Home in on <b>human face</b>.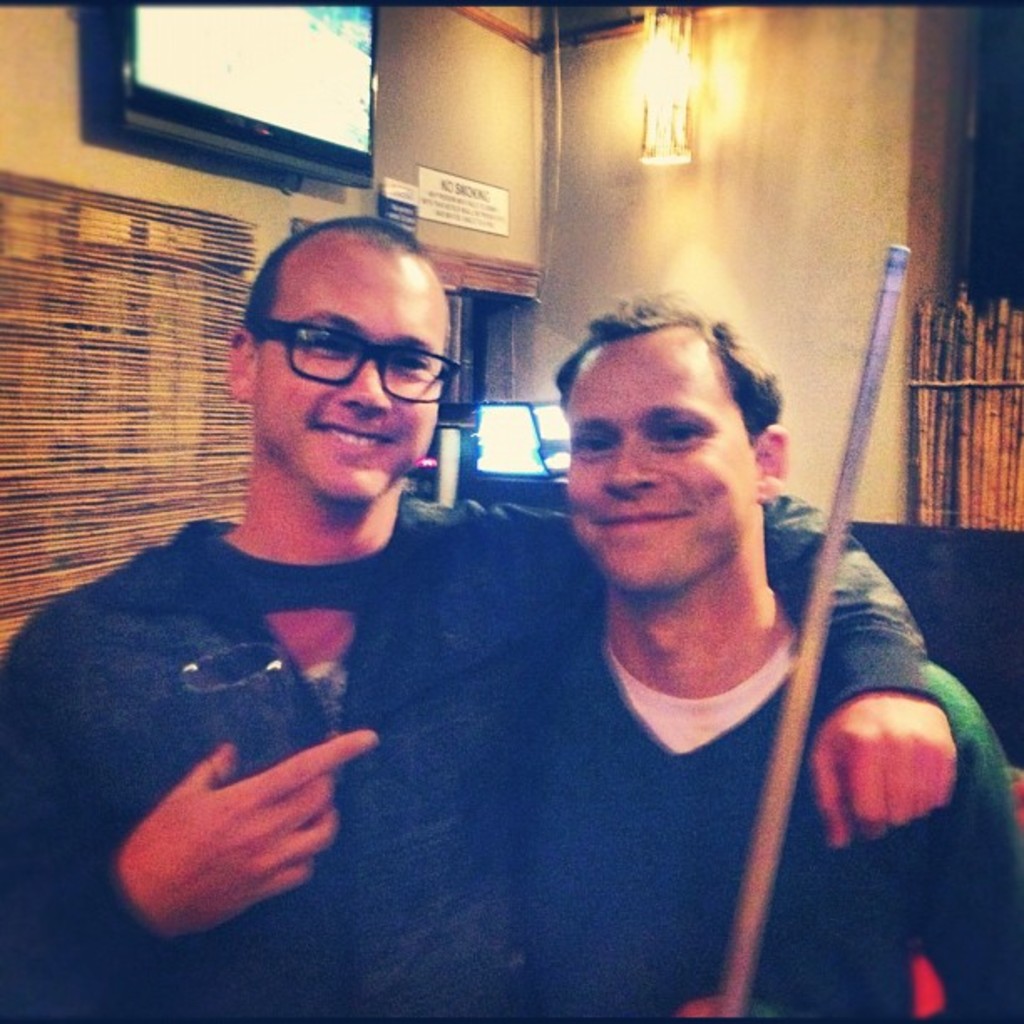
Homed in at 254 258 445 500.
